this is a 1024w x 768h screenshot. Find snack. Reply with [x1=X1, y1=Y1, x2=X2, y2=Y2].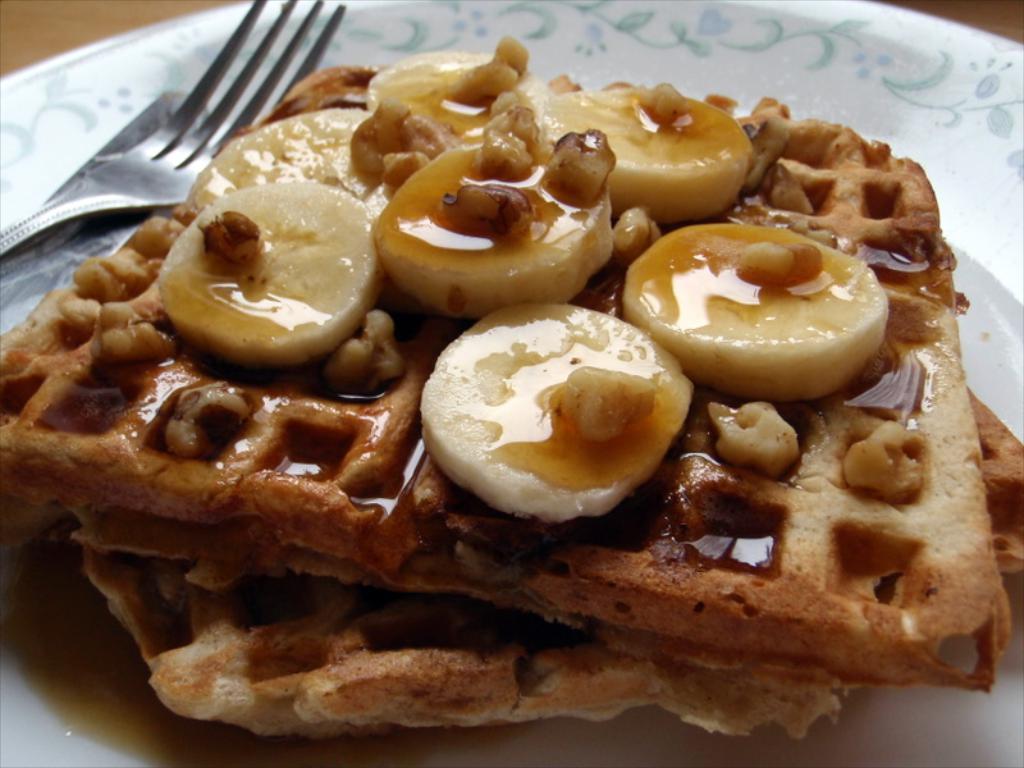
[x1=0, y1=38, x2=1023, y2=737].
